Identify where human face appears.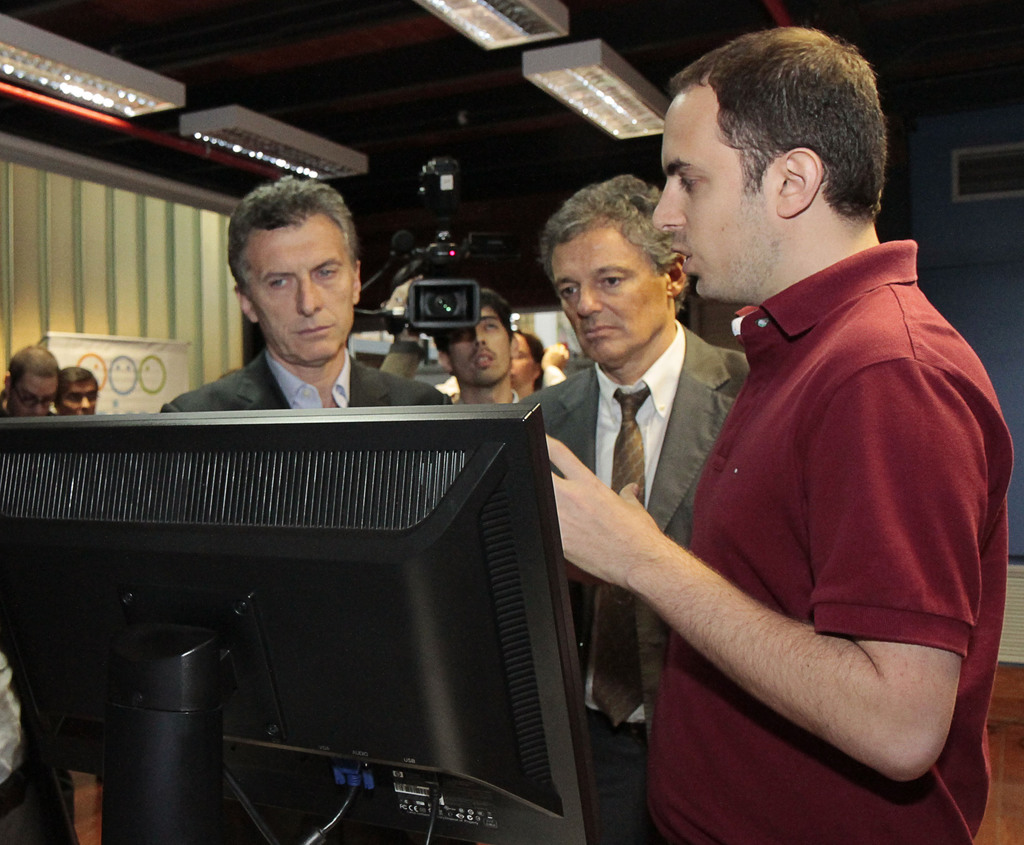
Appears at bbox=[62, 379, 100, 417].
